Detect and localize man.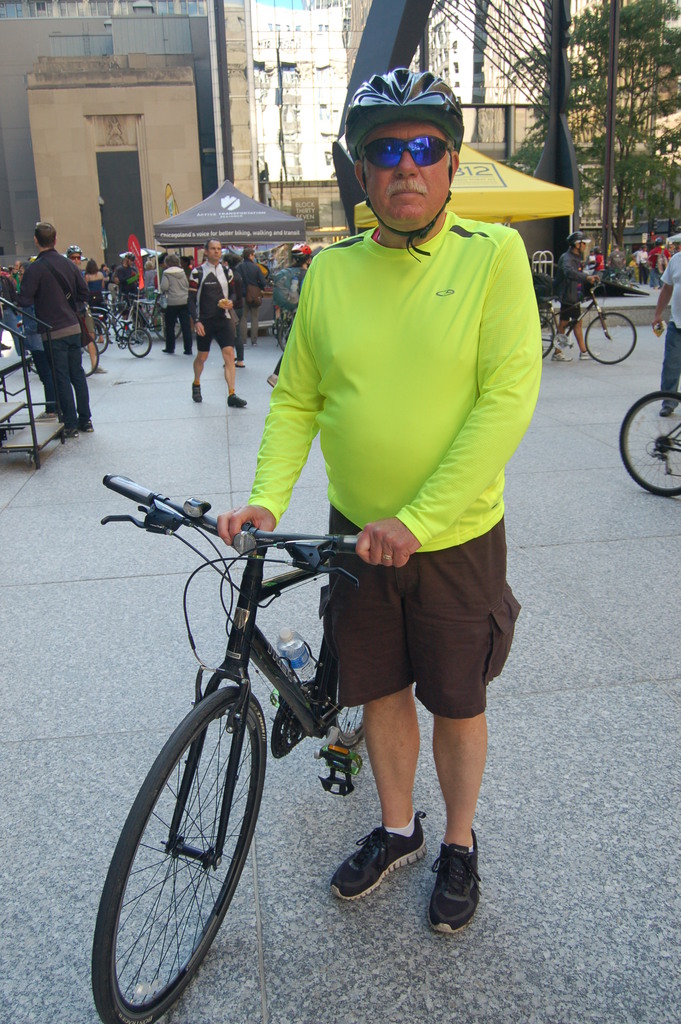
Localized at <bbox>231, 248, 265, 344</bbox>.
